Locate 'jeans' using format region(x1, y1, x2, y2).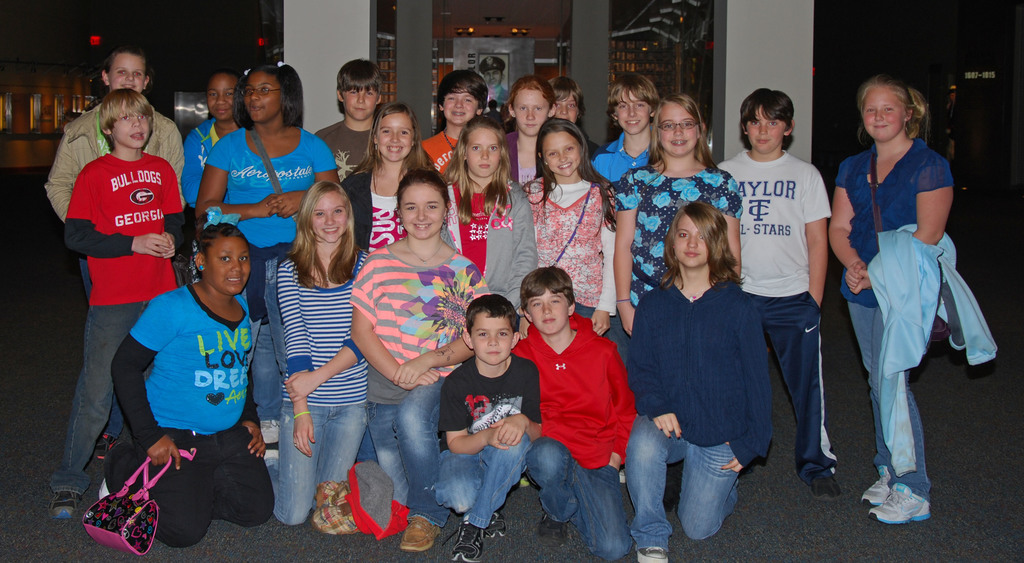
region(627, 420, 738, 557).
